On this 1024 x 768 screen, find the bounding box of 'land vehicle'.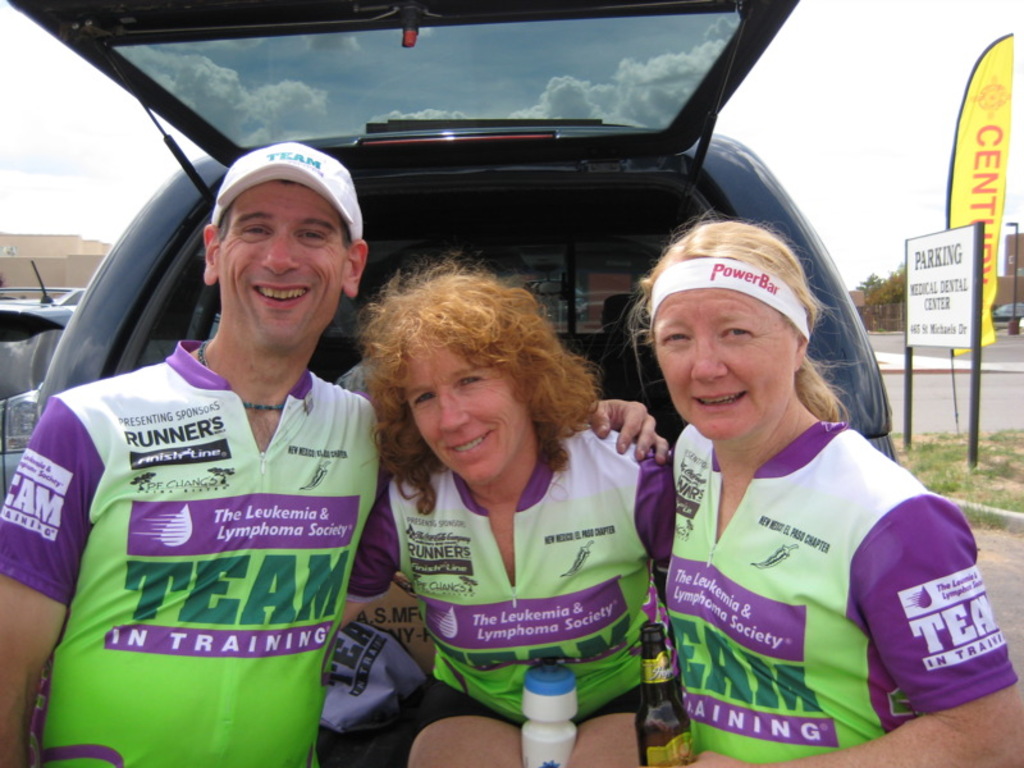
Bounding box: (left=0, top=274, right=91, bottom=489).
